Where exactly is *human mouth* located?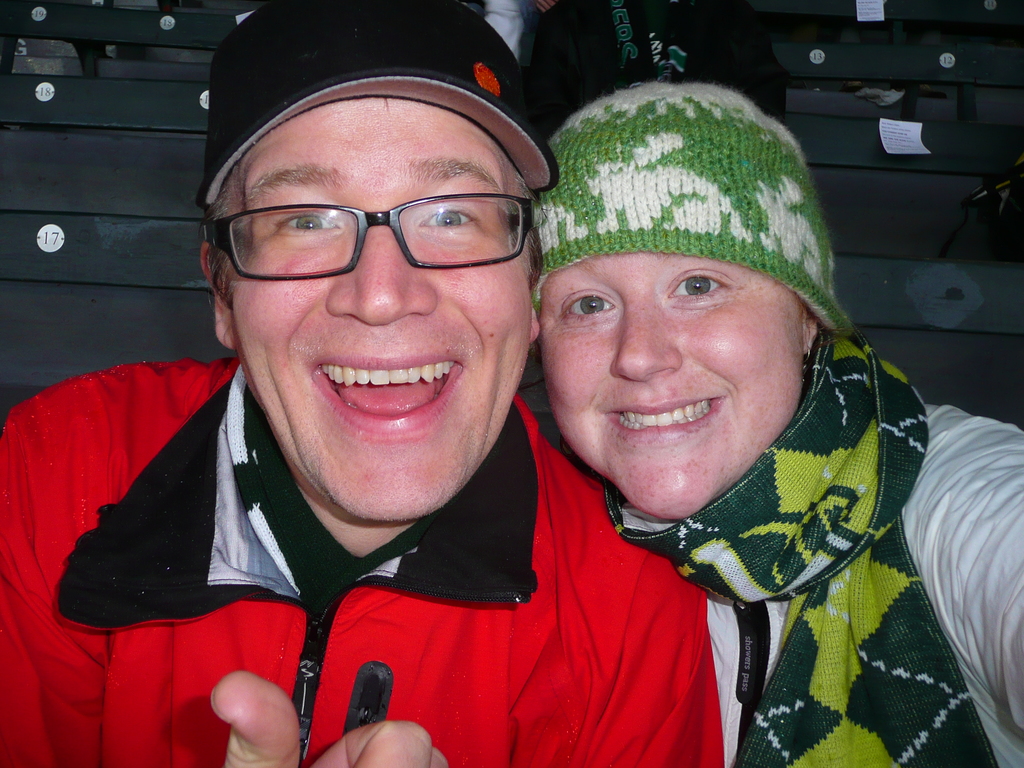
Its bounding box is l=604, t=387, r=737, b=443.
